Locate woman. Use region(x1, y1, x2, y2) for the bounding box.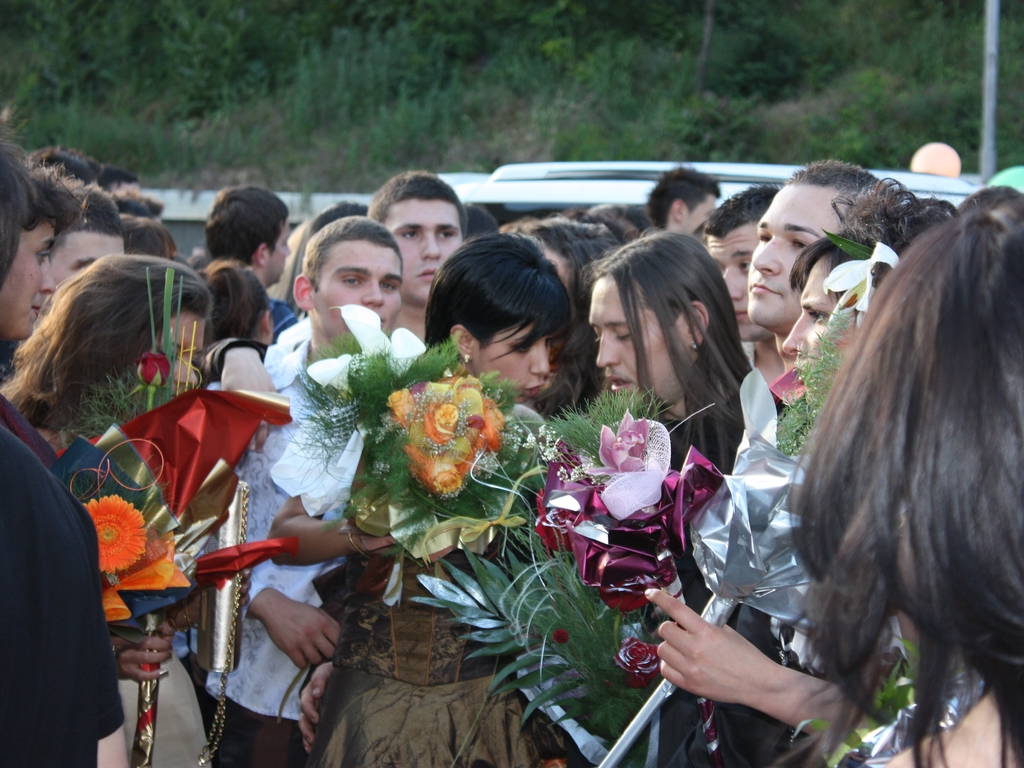
region(0, 134, 125, 767).
